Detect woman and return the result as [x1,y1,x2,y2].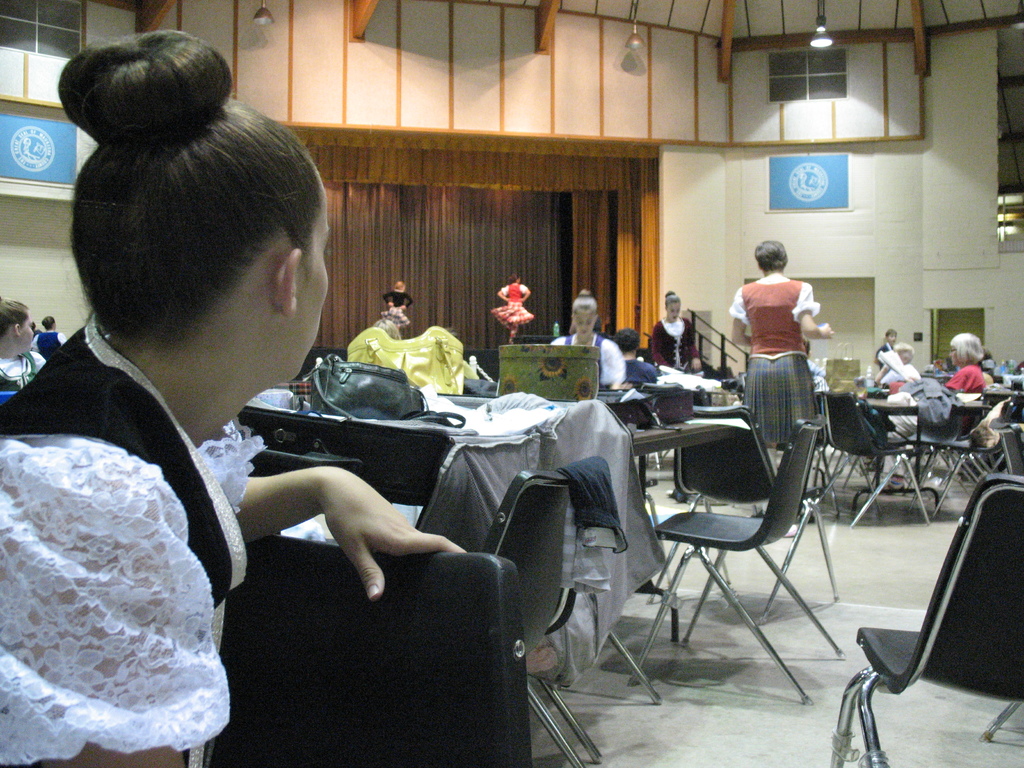
[42,307,68,355].
